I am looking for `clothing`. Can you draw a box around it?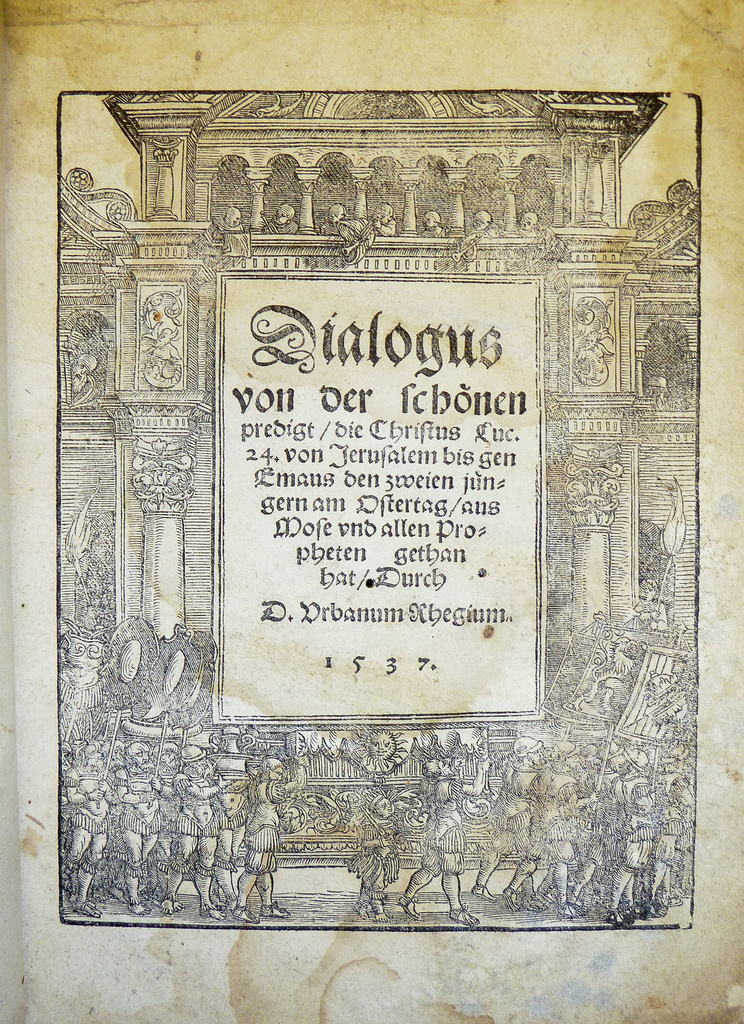
Sure, the bounding box is bbox=[606, 779, 650, 876].
